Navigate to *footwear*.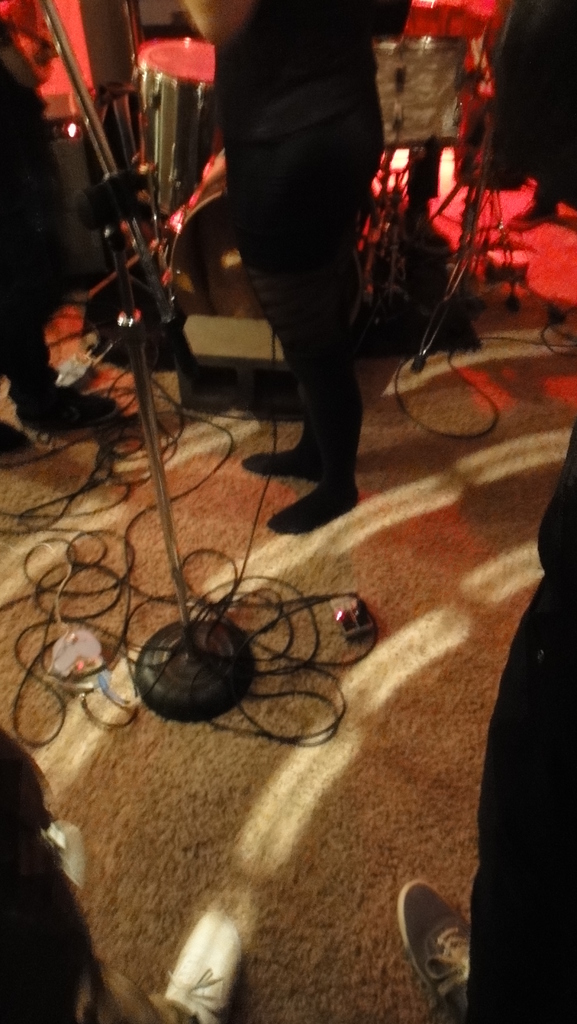
Navigation target: {"left": 264, "top": 478, "right": 362, "bottom": 538}.
